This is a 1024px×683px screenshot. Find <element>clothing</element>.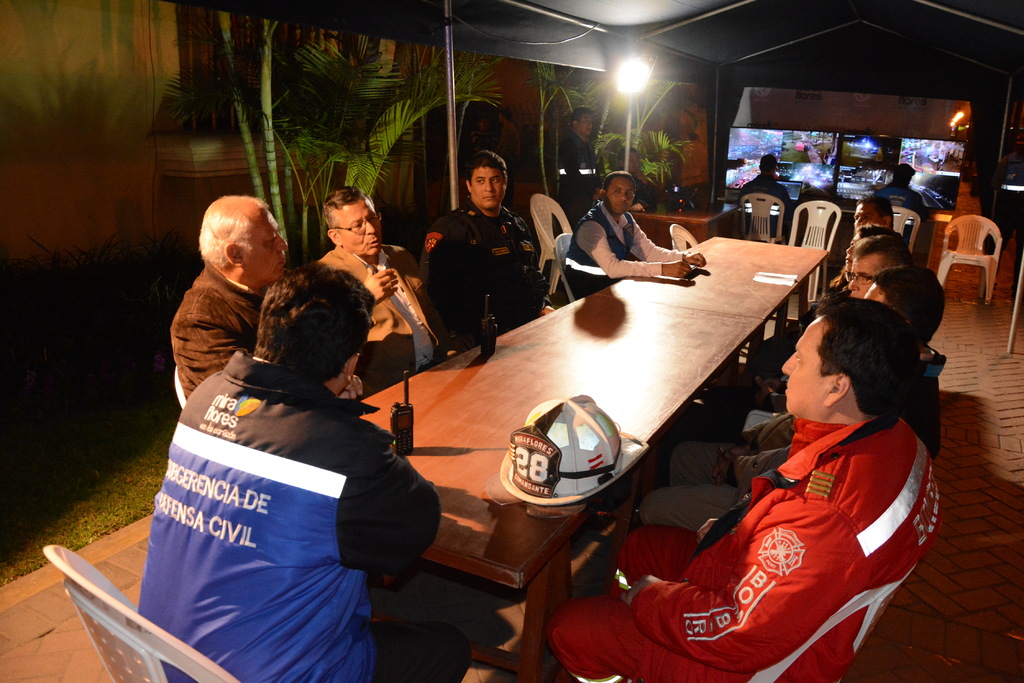
Bounding box: 409:199:548:333.
